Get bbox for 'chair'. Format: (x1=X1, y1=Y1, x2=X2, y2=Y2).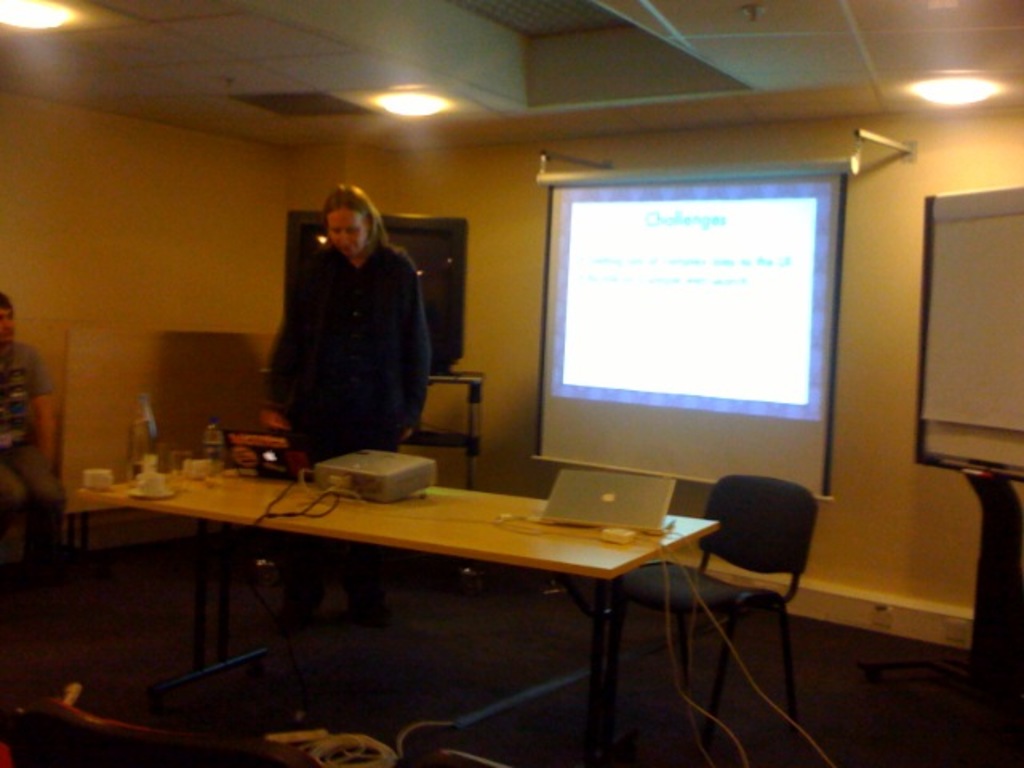
(x1=0, y1=694, x2=323, y2=766).
